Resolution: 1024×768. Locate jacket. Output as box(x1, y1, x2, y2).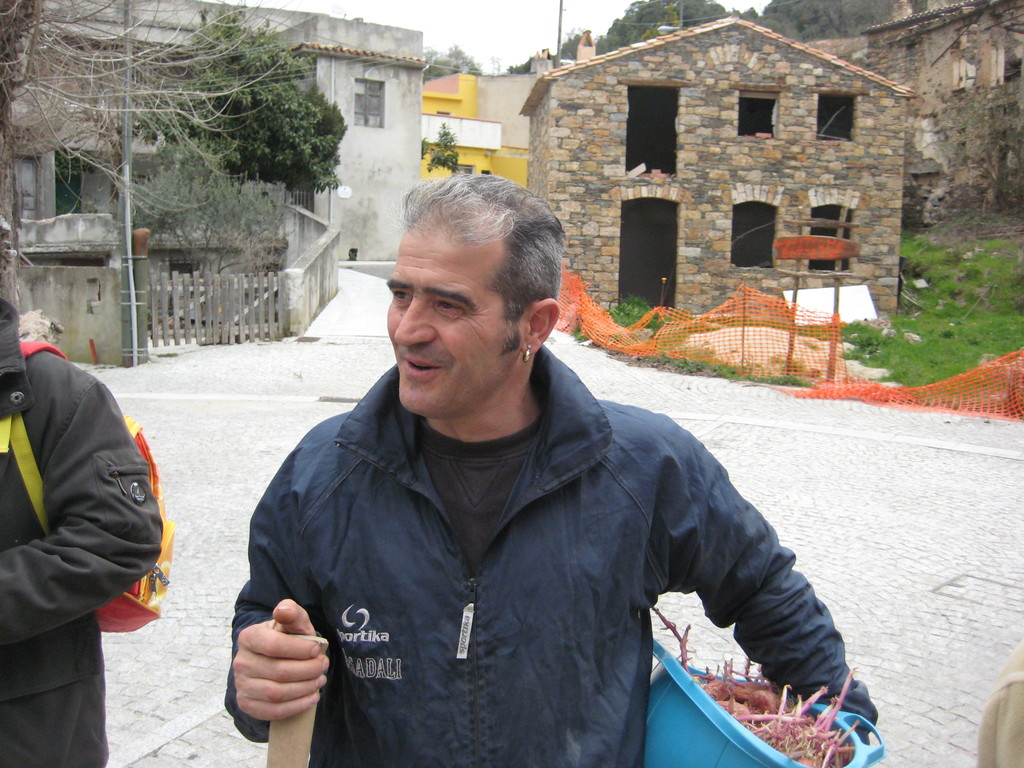
box(219, 276, 845, 767).
